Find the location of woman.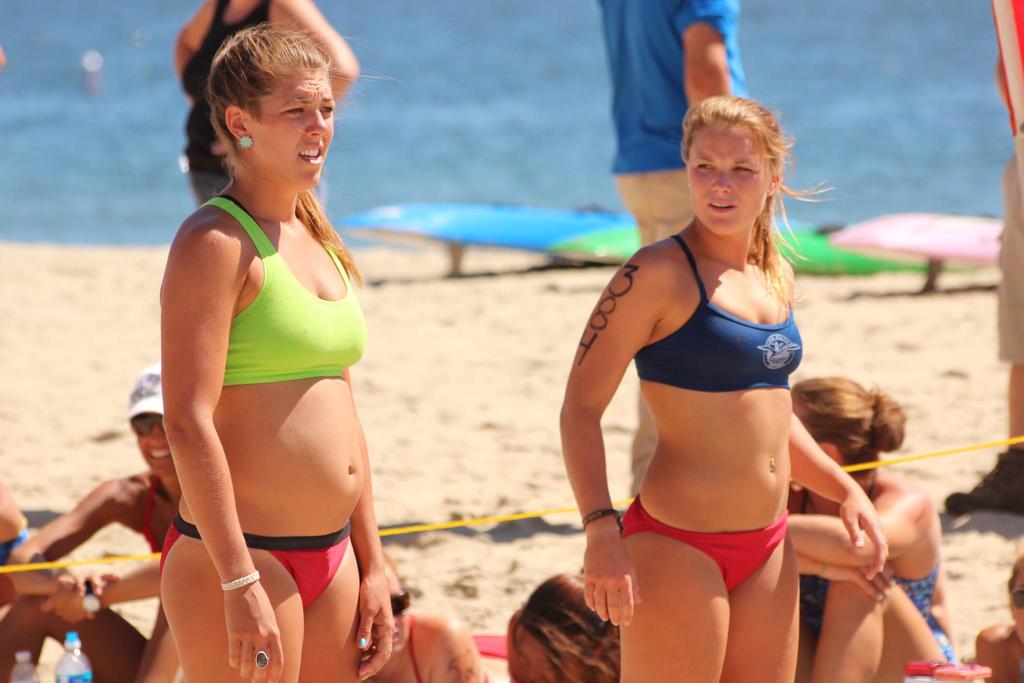
Location: region(781, 370, 951, 682).
